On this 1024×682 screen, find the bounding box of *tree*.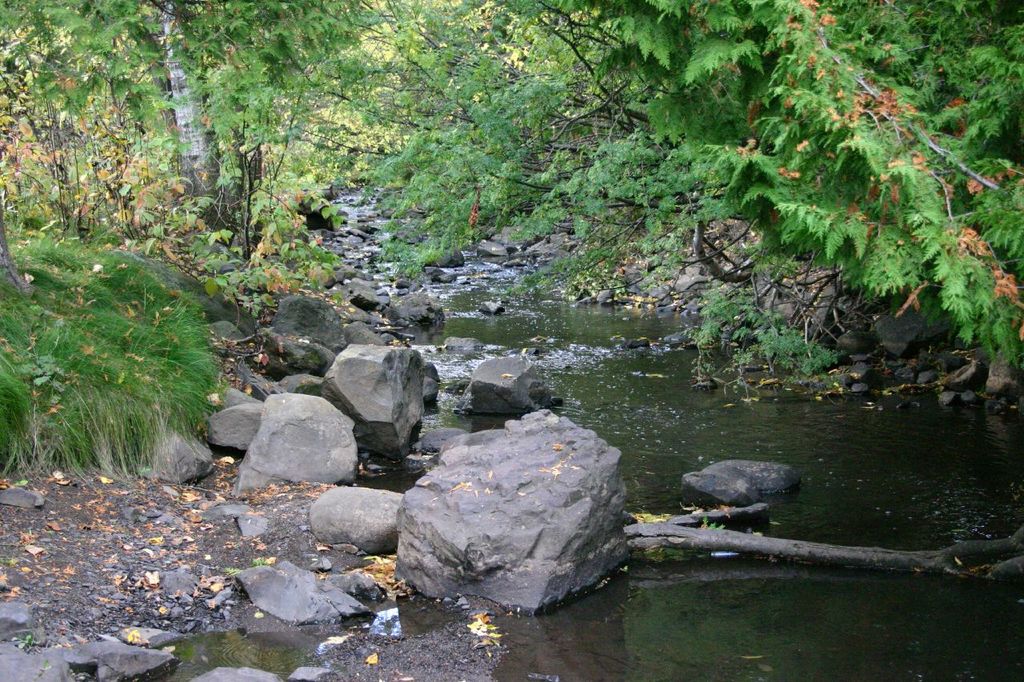
Bounding box: <bbox>393, 0, 1023, 427</bbox>.
